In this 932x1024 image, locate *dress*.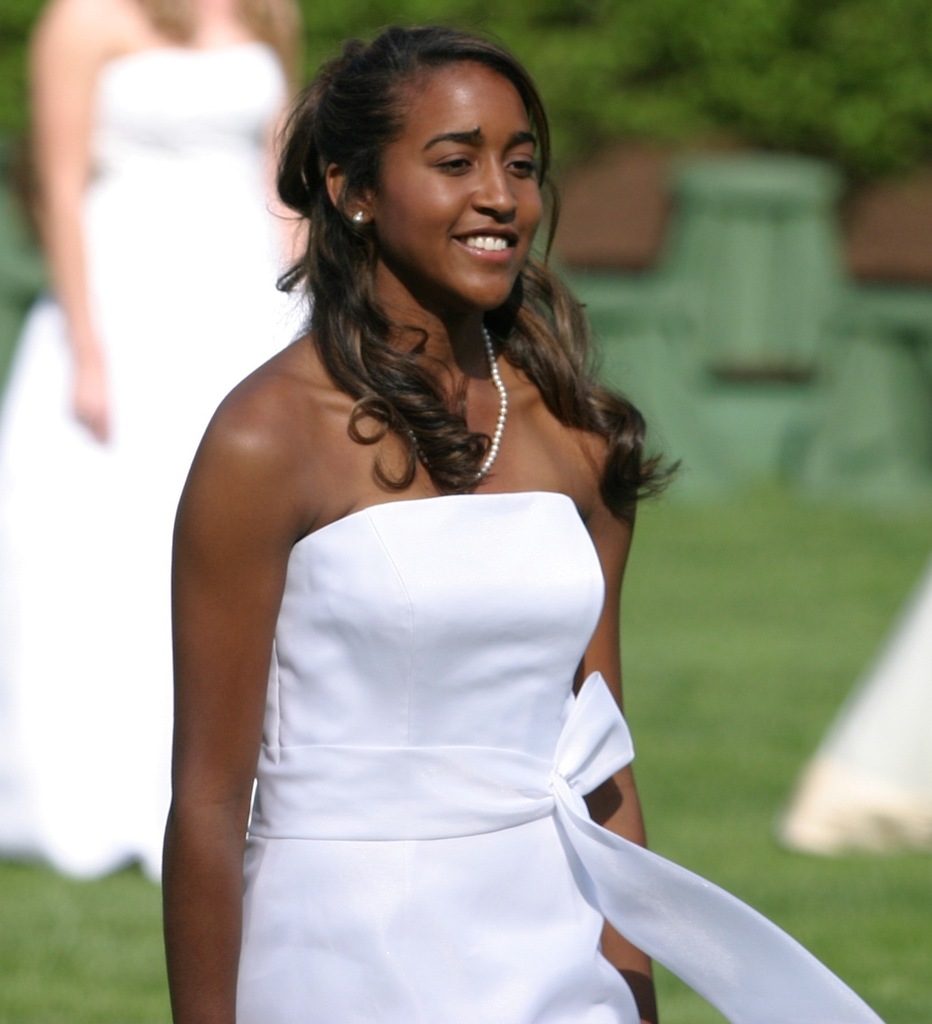
Bounding box: <bbox>0, 41, 311, 886</bbox>.
